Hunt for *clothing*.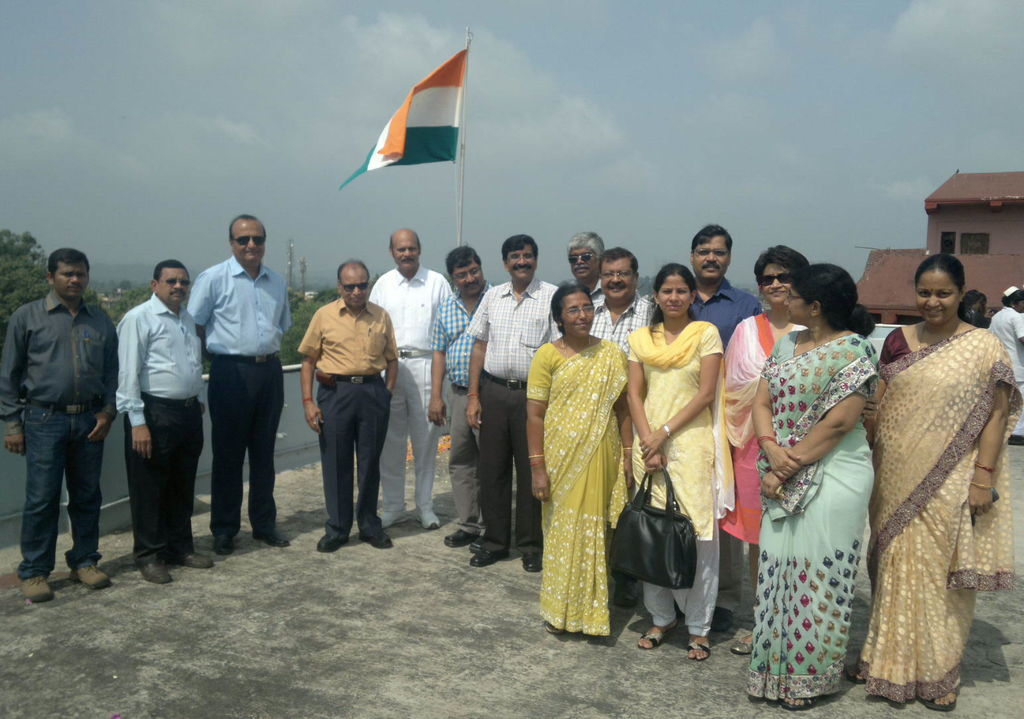
Hunted down at box(531, 334, 642, 628).
